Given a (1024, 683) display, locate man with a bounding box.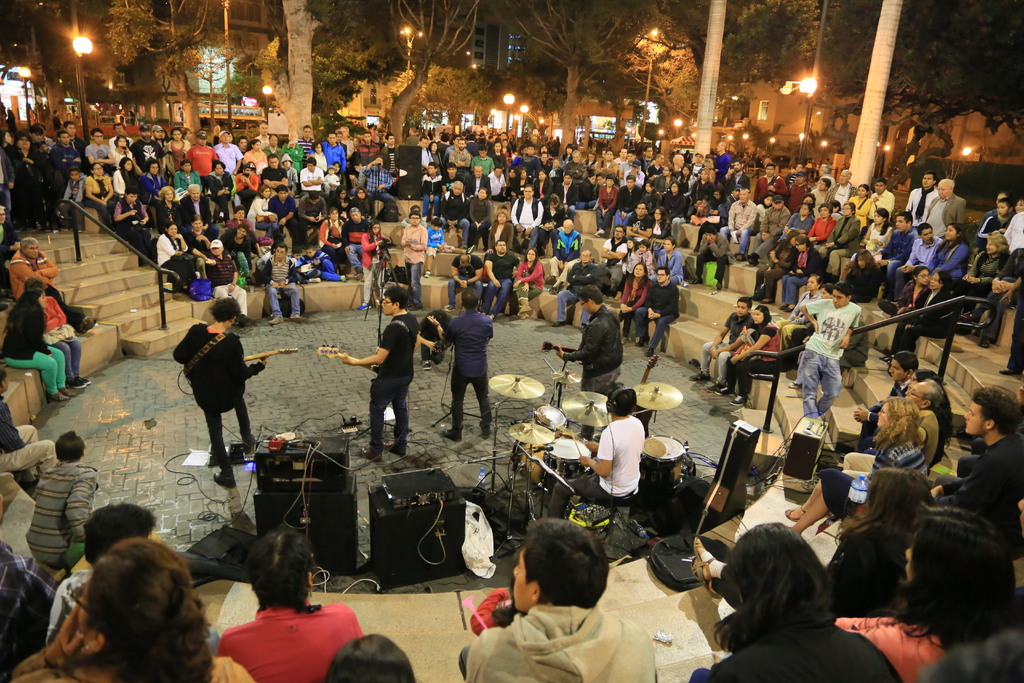
Located: l=516, t=142, r=541, b=189.
